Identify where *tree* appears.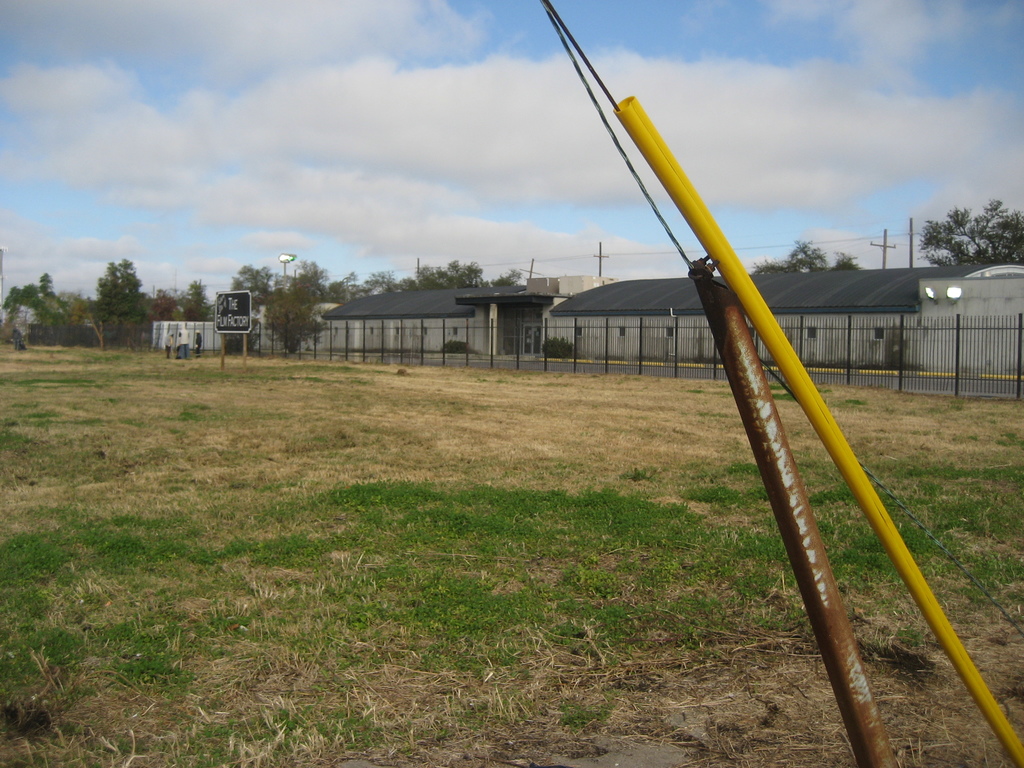
Appears at pyautogui.locateOnScreen(8, 277, 62, 349).
